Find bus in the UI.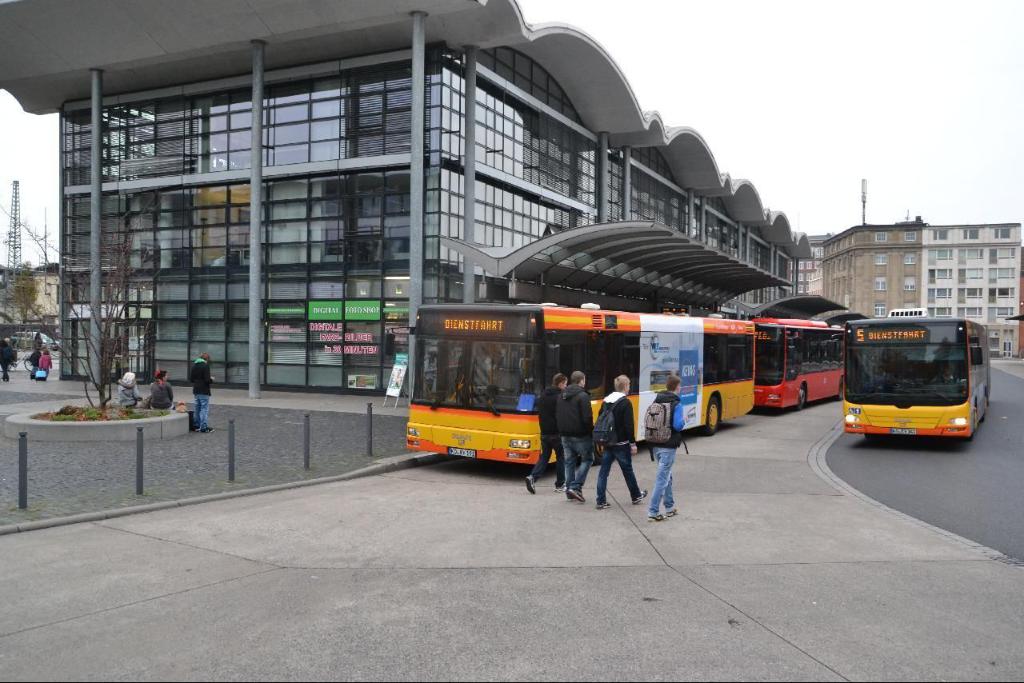
UI element at <region>747, 311, 850, 411</region>.
